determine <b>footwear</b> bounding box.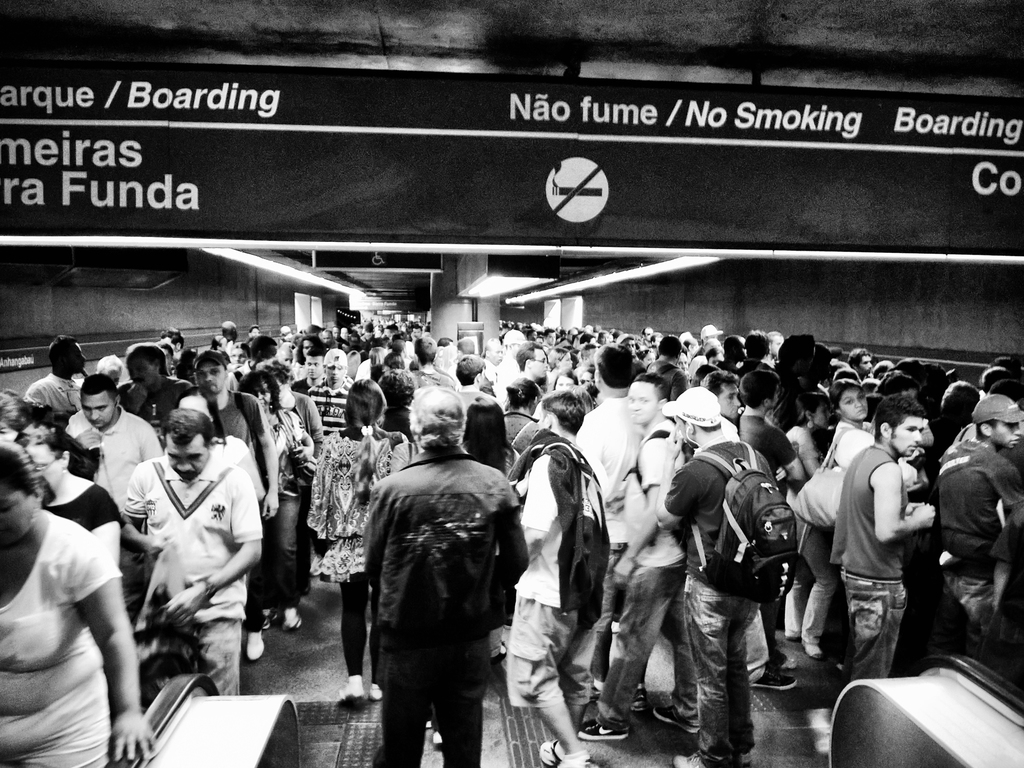
Determined: 654 704 700 729.
